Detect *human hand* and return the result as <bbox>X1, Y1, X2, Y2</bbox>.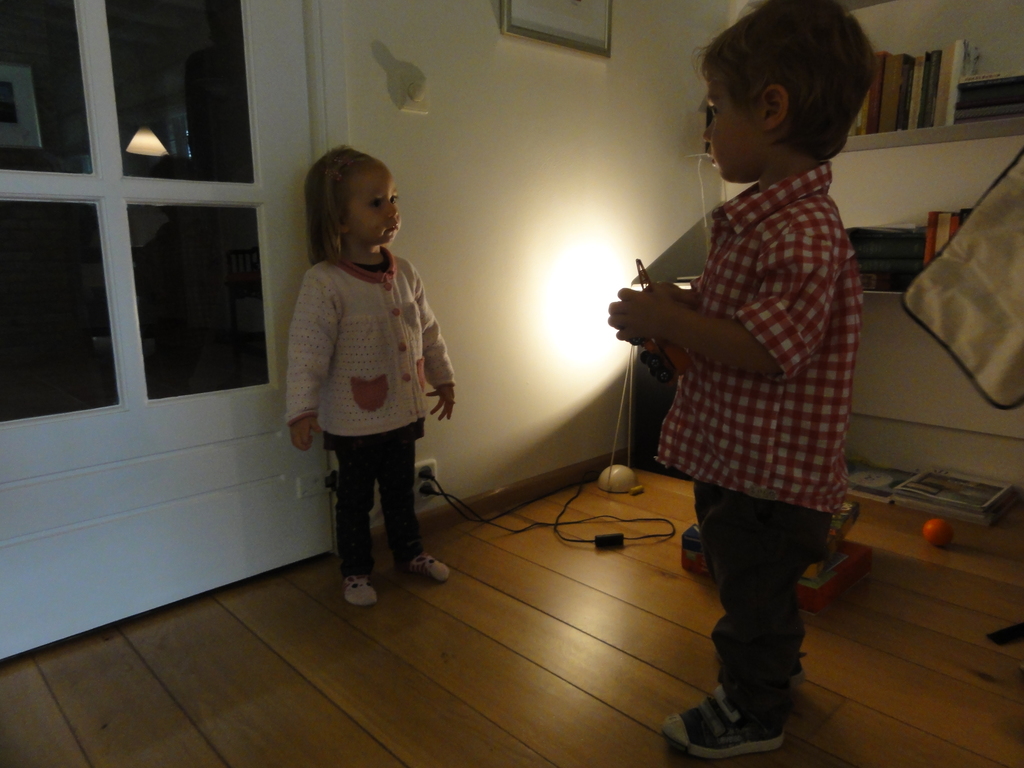
<bbox>608, 286, 669, 339</bbox>.
